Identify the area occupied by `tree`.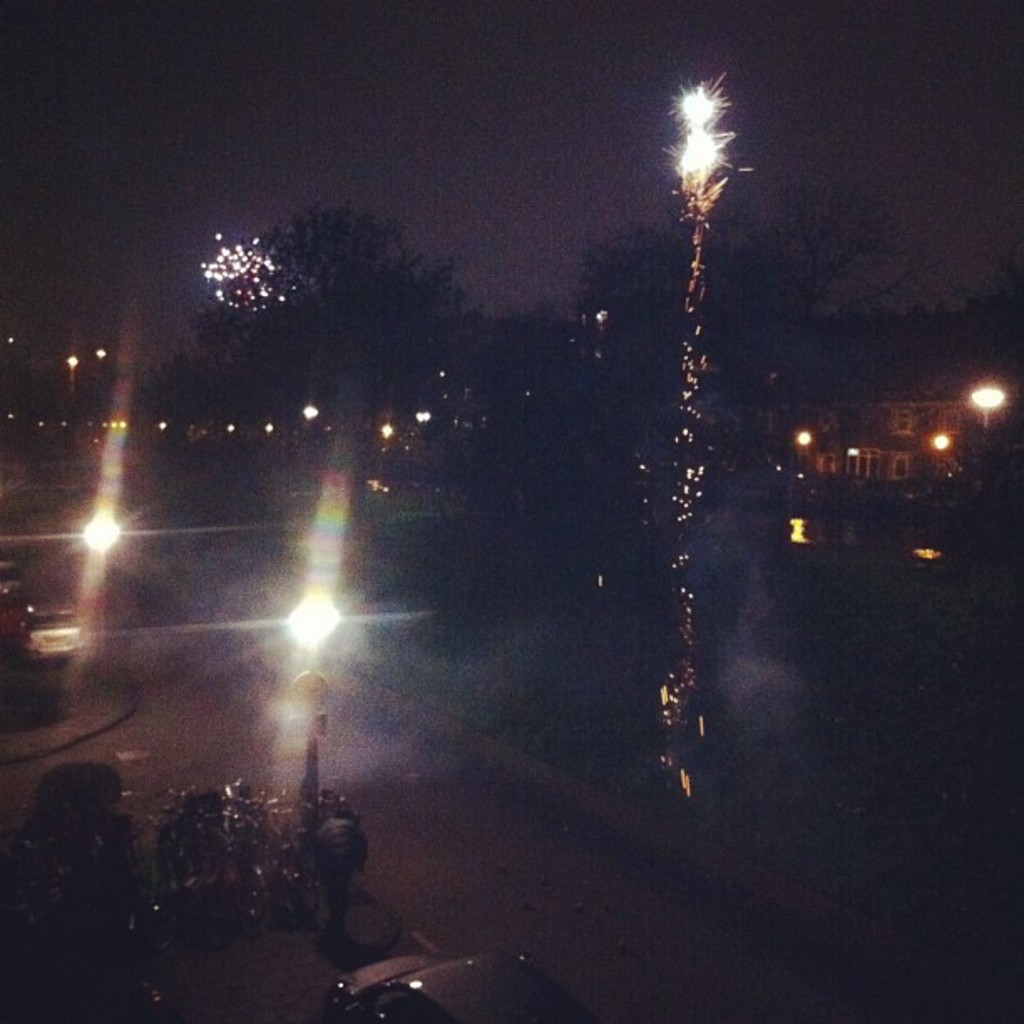
Area: bbox=[840, 233, 1022, 402].
